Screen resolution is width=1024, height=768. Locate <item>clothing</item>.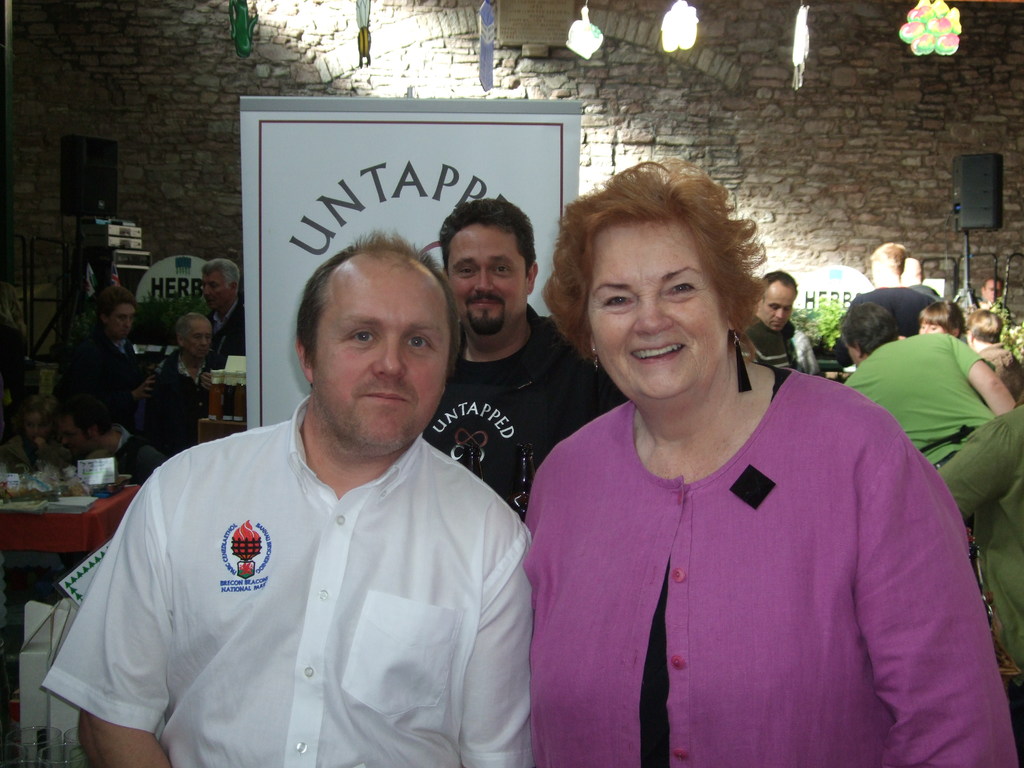
select_region(69, 303, 143, 431).
